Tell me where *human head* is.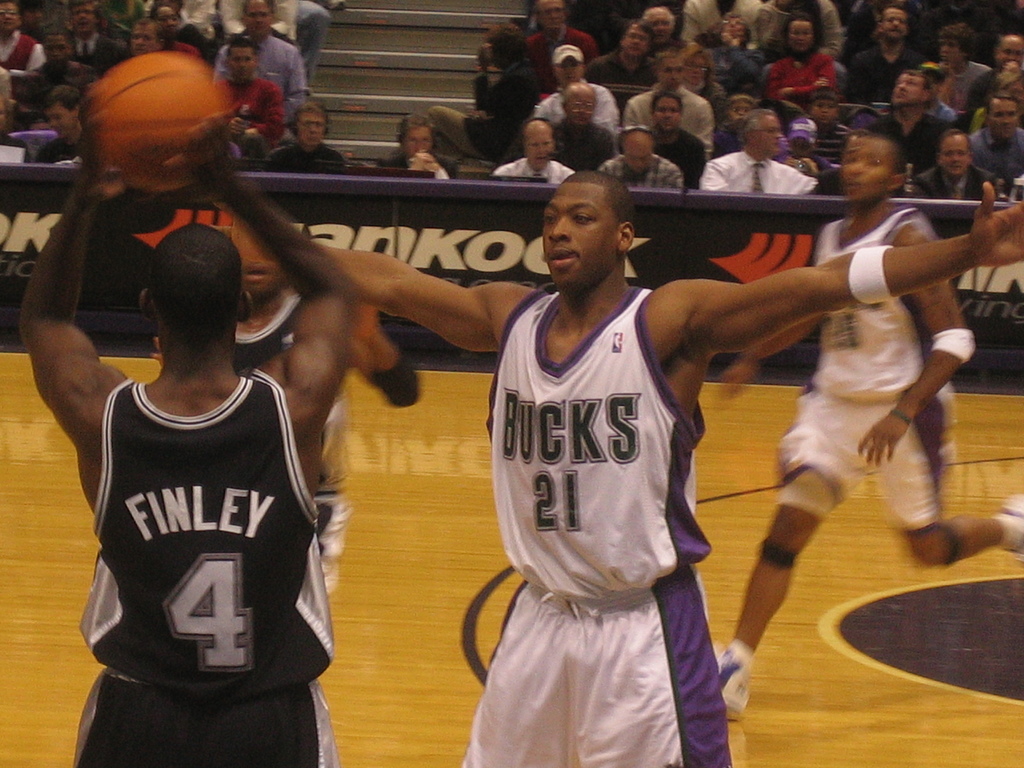
*human head* is at BBox(397, 111, 434, 159).
